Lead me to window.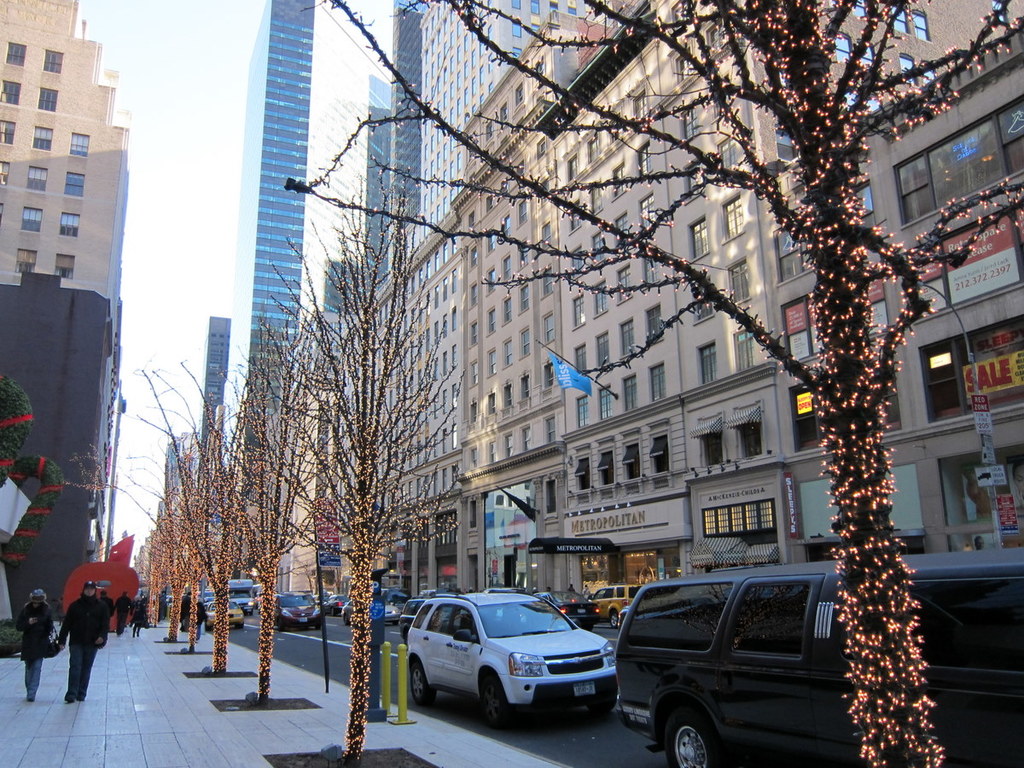
Lead to box(537, 140, 548, 157).
